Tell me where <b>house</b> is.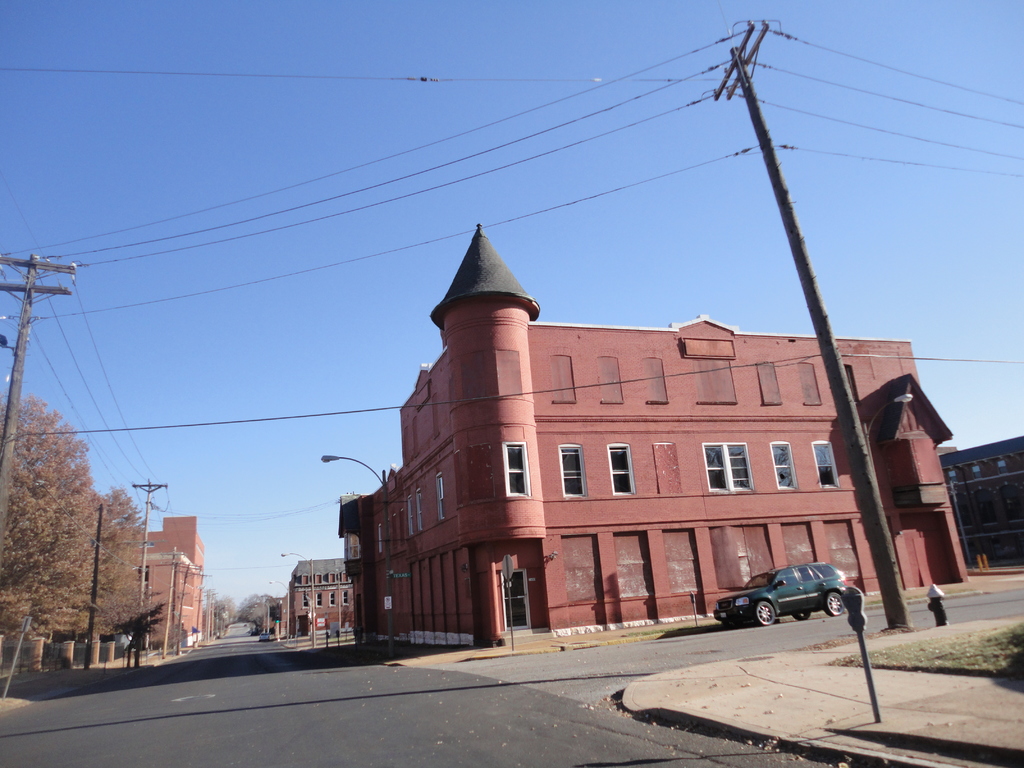
<b>house</b> is at <region>940, 433, 1023, 569</region>.
